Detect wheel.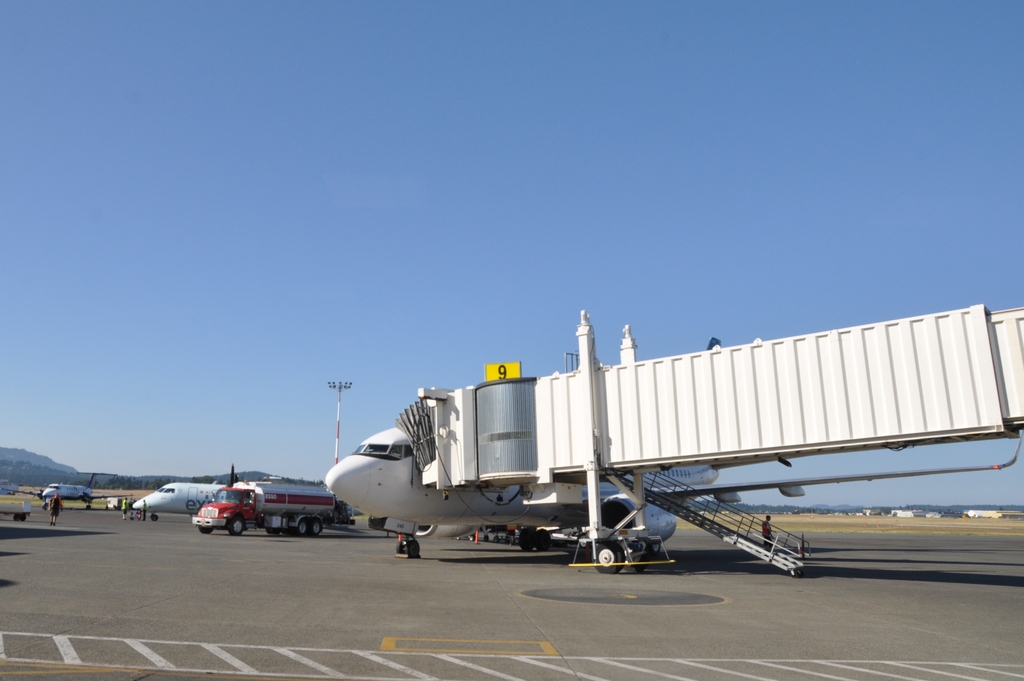
Detected at l=396, t=539, r=405, b=556.
